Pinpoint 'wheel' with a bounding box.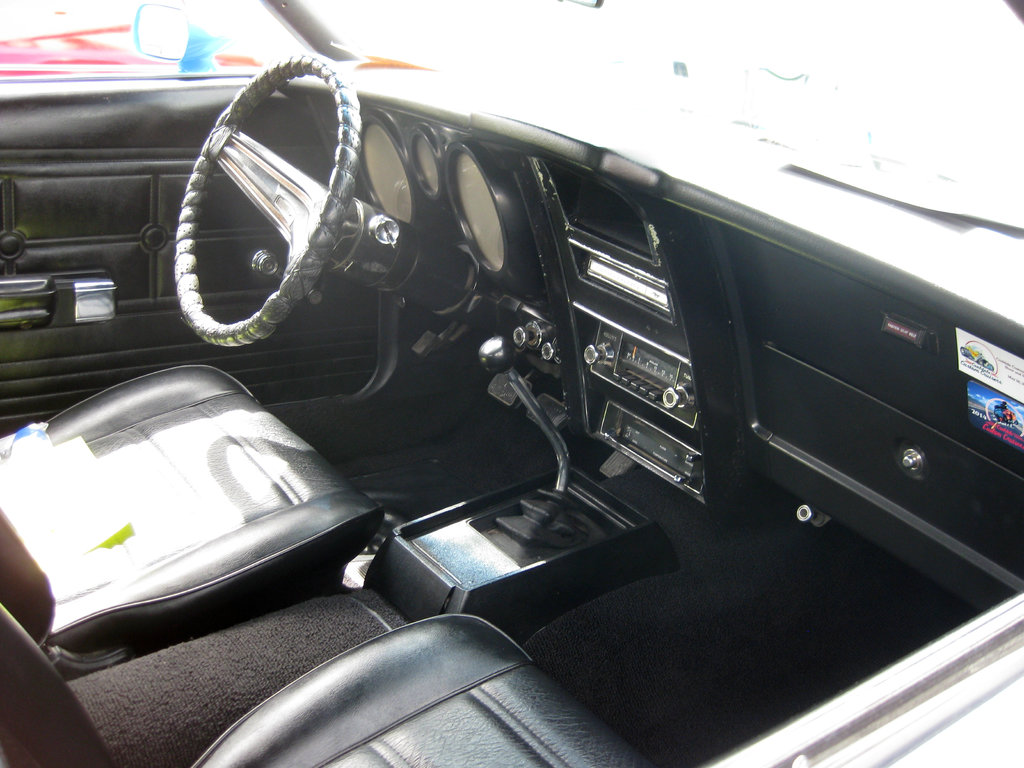
bbox(184, 64, 365, 349).
